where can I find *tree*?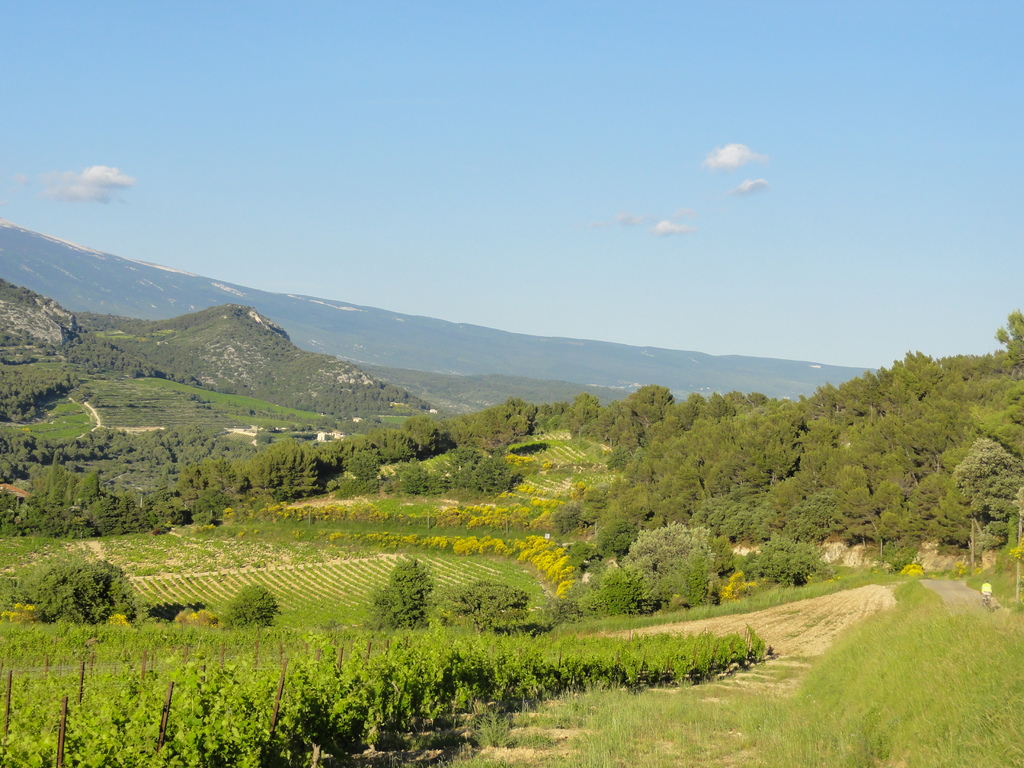
You can find it at [x1=409, y1=417, x2=441, y2=457].
